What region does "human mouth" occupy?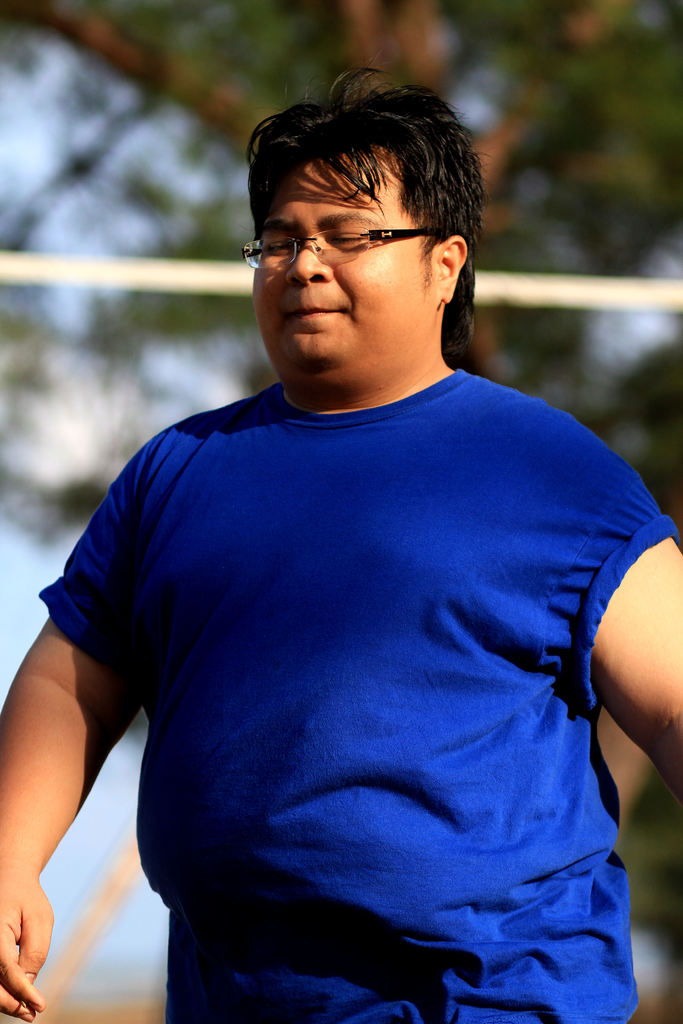
Rect(281, 300, 347, 323).
